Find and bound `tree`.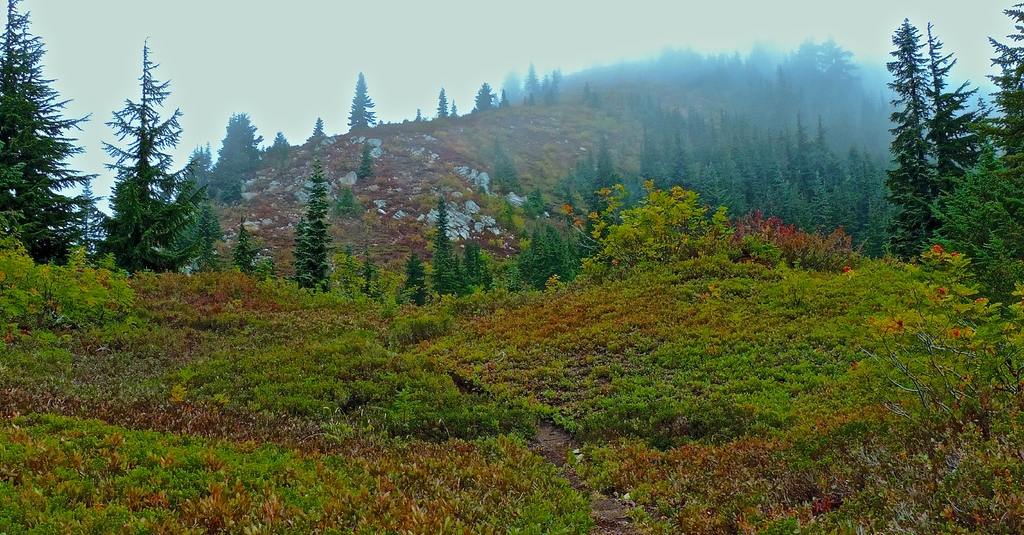
Bound: Rect(528, 58, 543, 107).
